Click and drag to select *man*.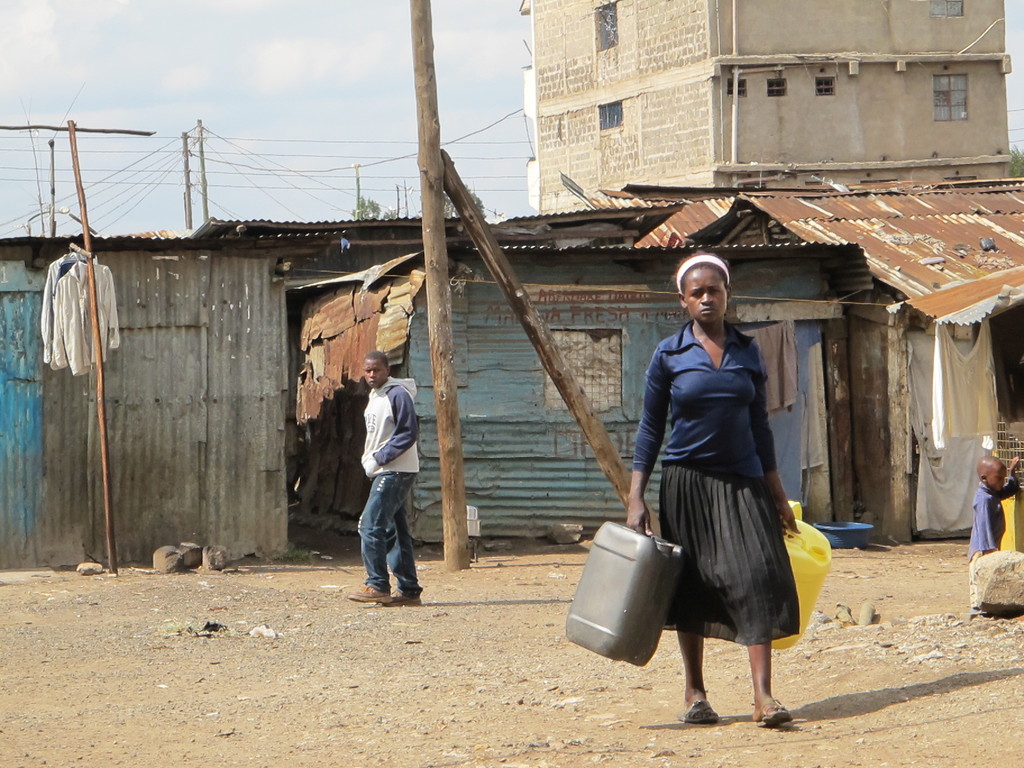
Selection: {"x1": 348, "y1": 348, "x2": 427, "y2": 610}.
